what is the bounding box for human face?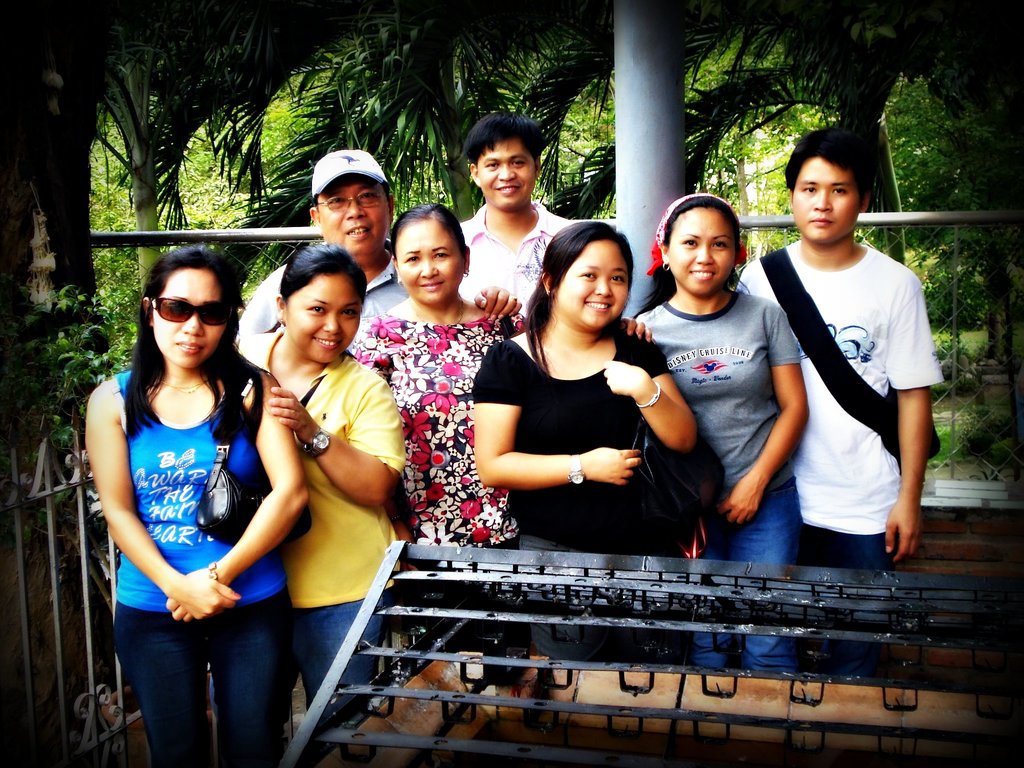
(549,245,630,328).
